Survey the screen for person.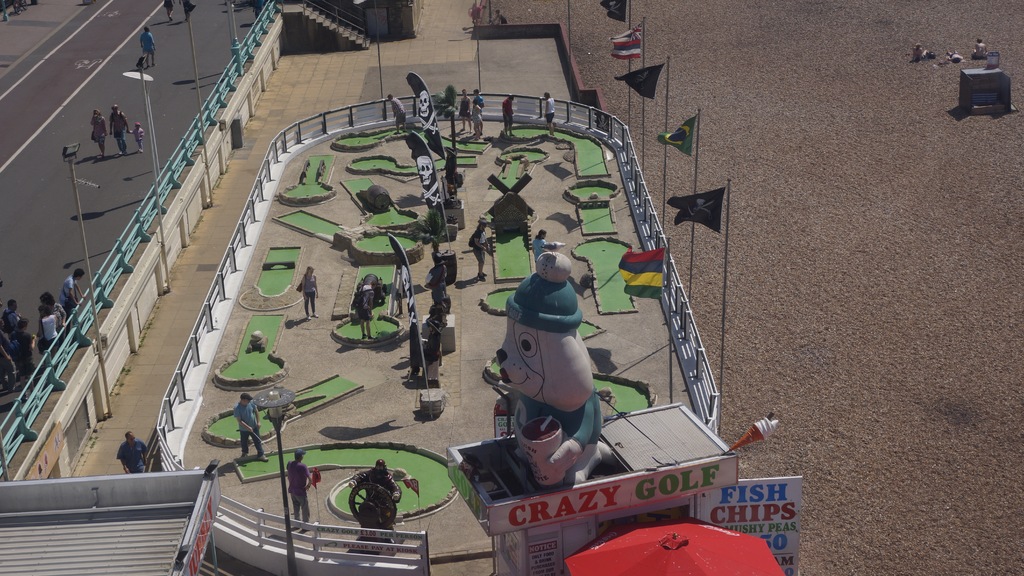
Survey found: box=[90, 111, 106, 153].
